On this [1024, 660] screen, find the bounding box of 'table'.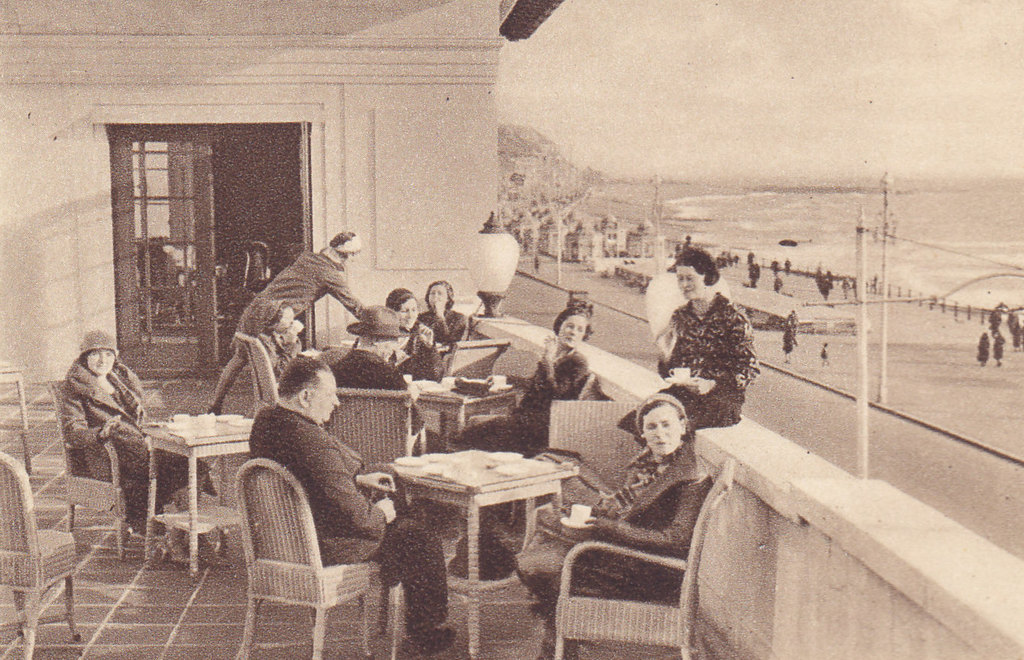
Bounding box: region(374, 447, 578, 656).
